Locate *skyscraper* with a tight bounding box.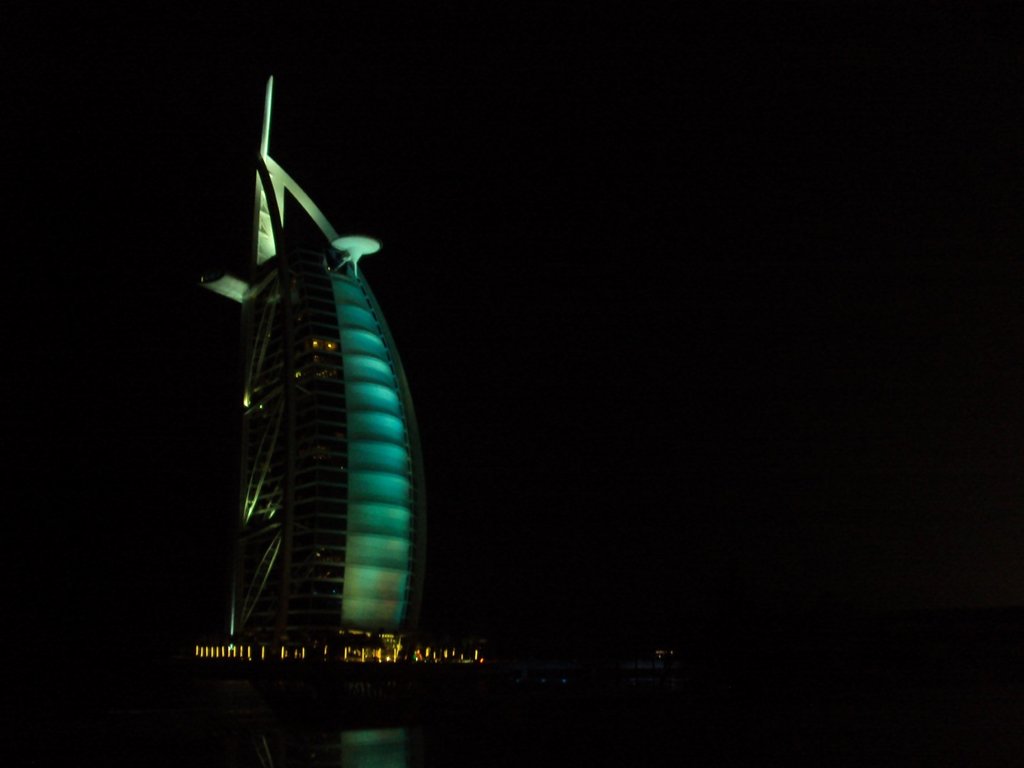
box(166, 70, 513, 767).
